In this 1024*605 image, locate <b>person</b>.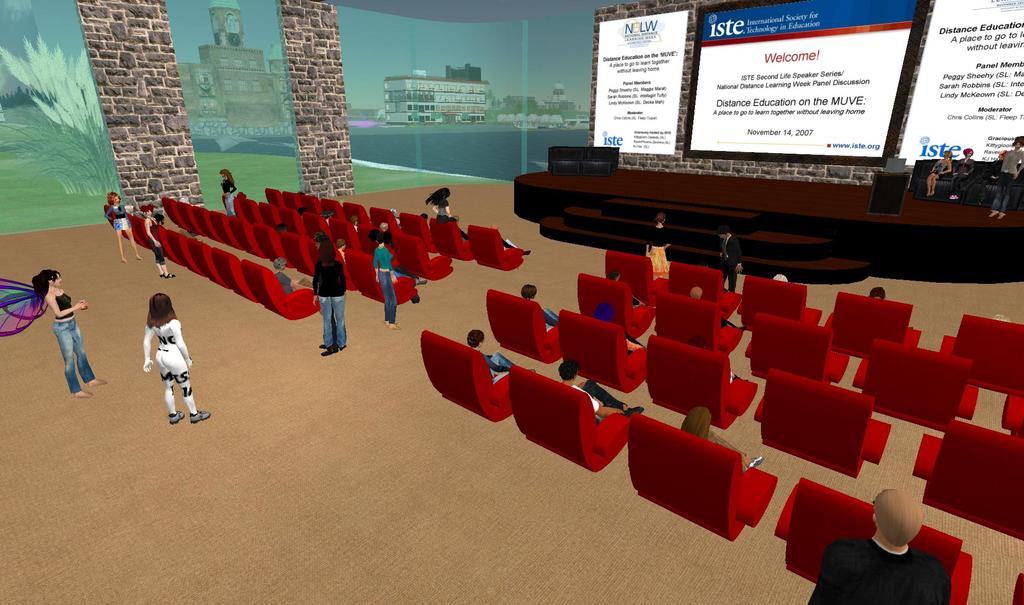
Bounding box: (x1=442, y1=209, x2=470, y2=238).
